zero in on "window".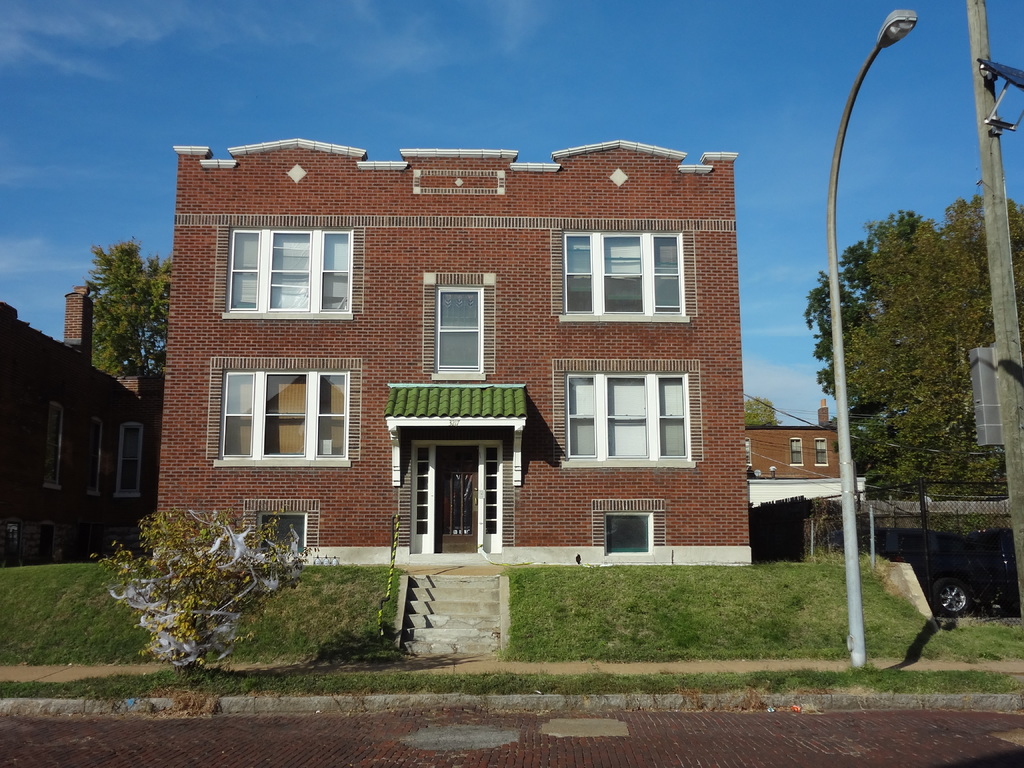
Zeroed in: bbox=[562, 227, 689, 320].
